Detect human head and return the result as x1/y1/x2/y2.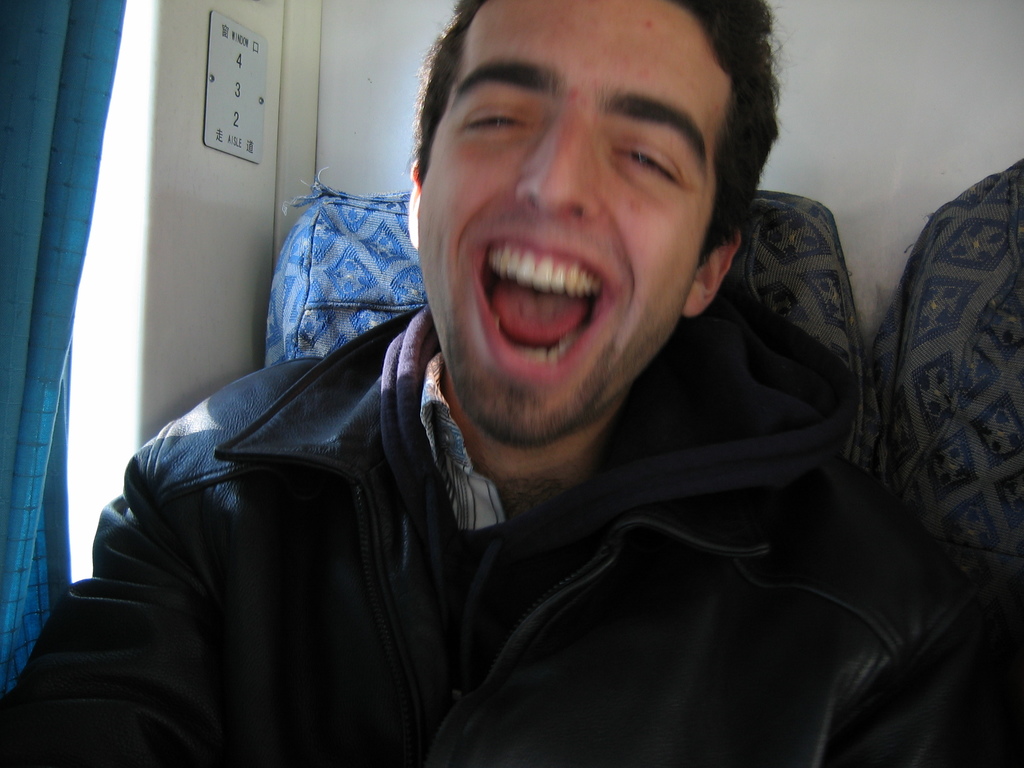
388/0/745/457.
